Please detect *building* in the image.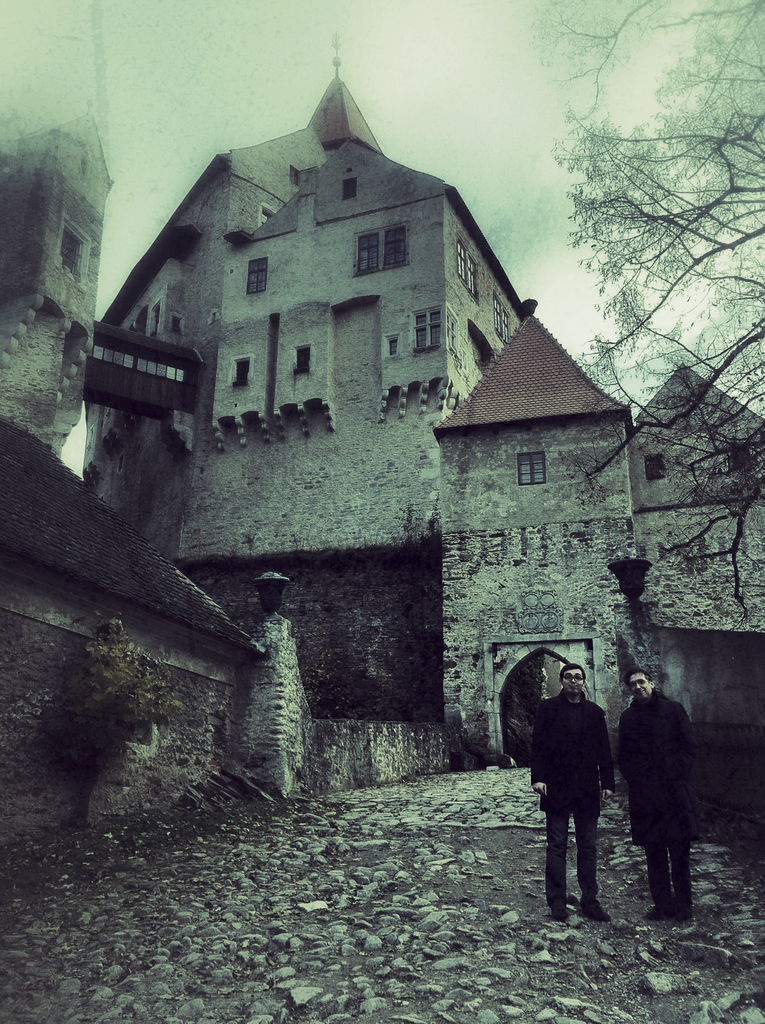
bbox(0, 32, 764, 889).
